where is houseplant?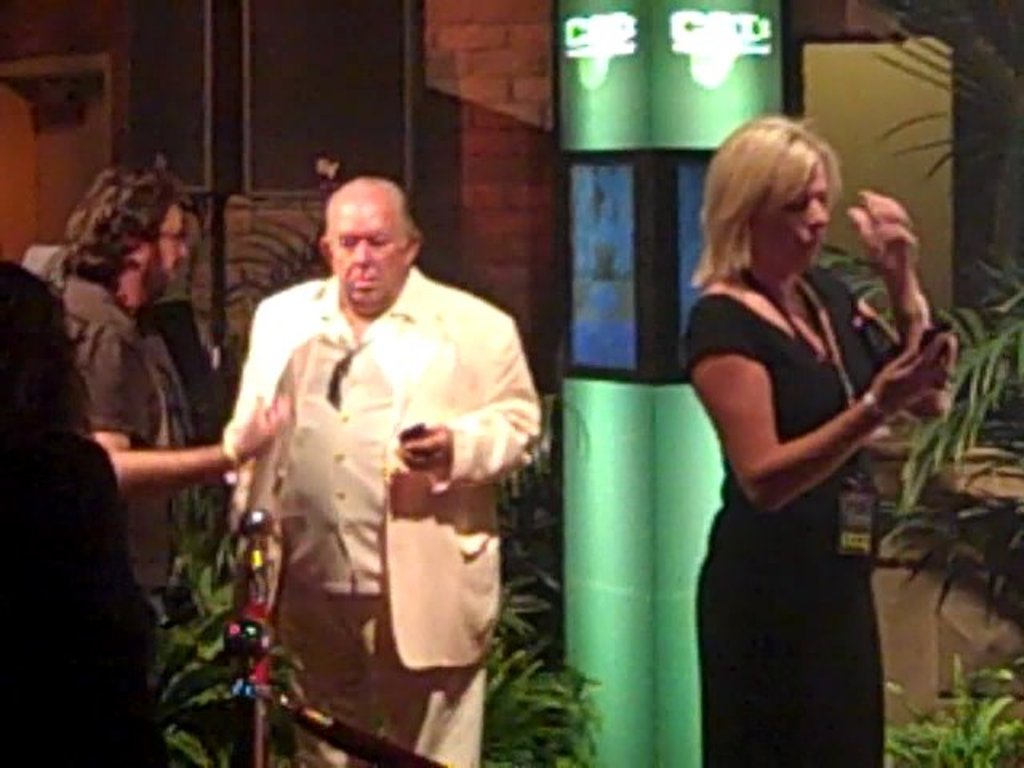
left=486, top=453, right=608, bottom=766.
